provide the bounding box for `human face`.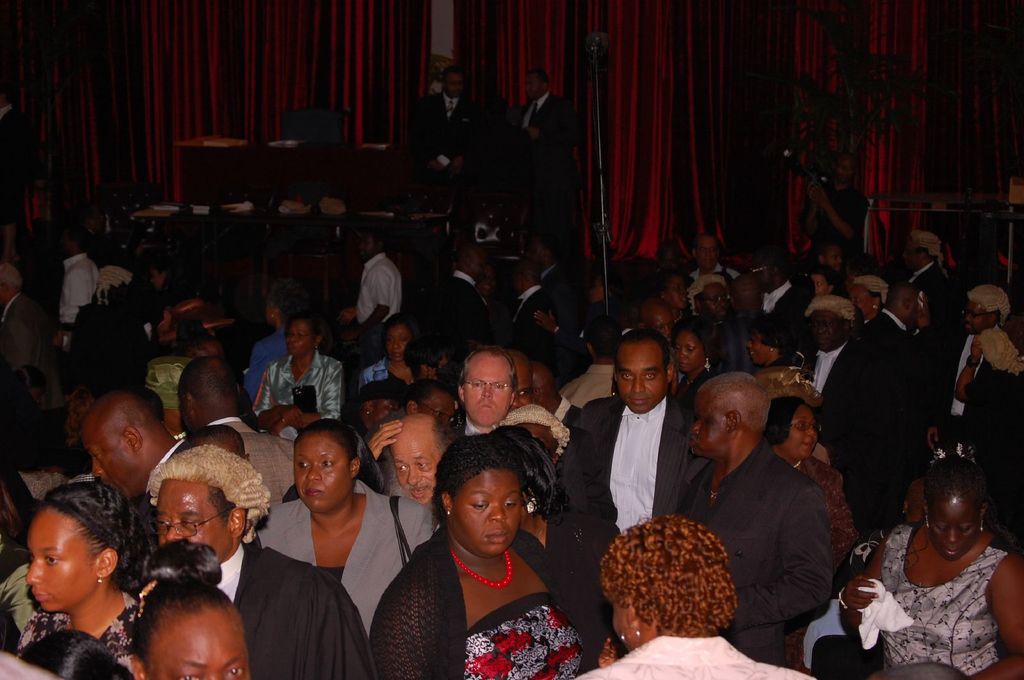
bbox(743, 329, 771, 360).
